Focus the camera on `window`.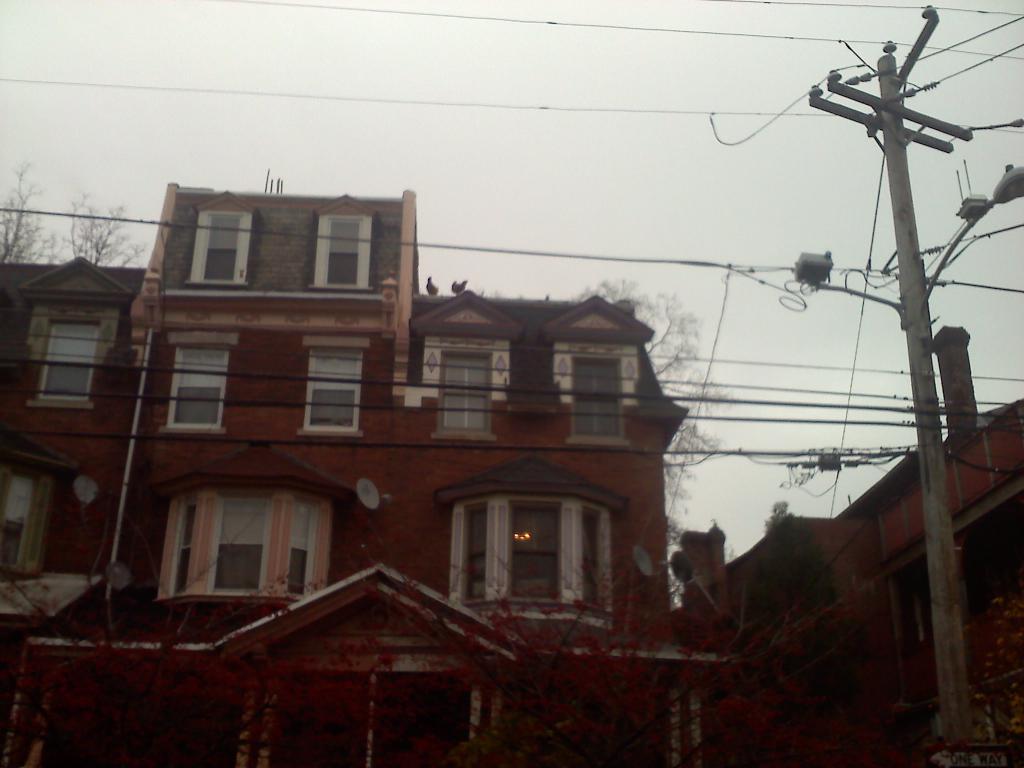
Focus region: (left=556, top=352, right=637, bottom=447).
